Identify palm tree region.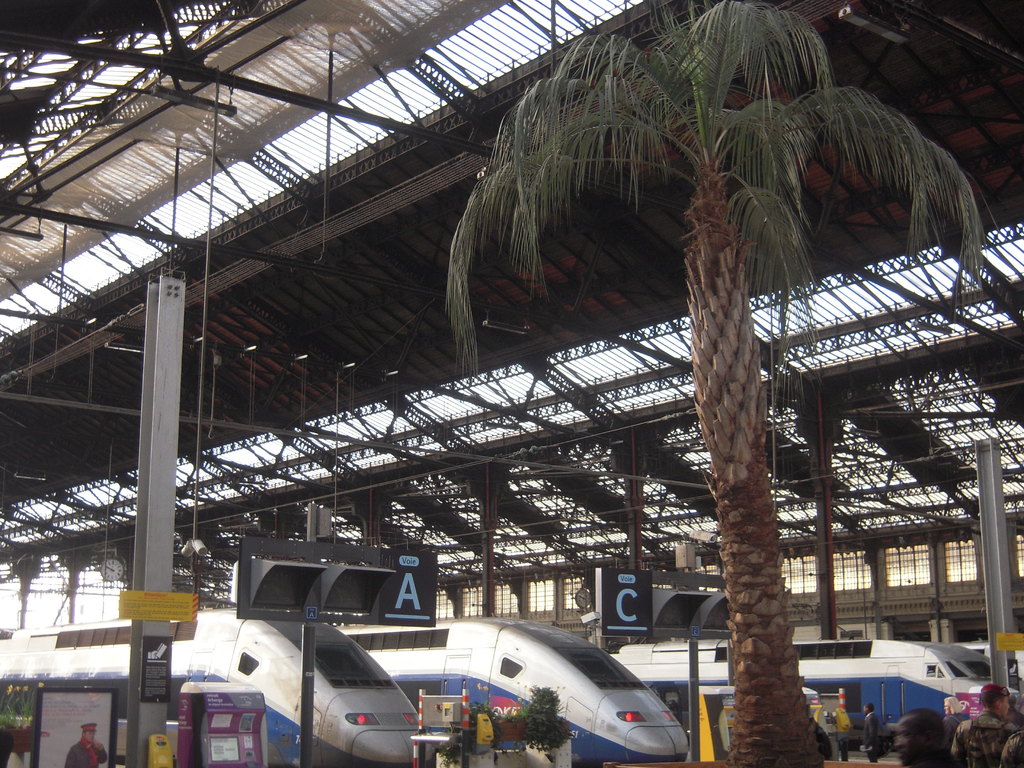
Region: (455, 13, 982, 767).
